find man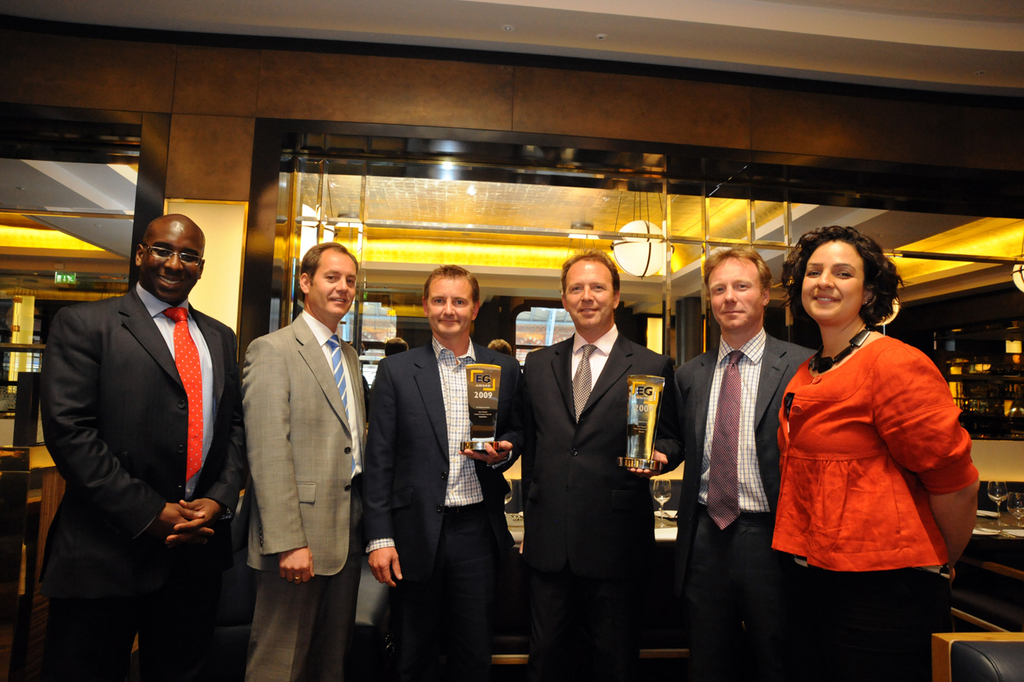
box(670, 239, 818, 681)
